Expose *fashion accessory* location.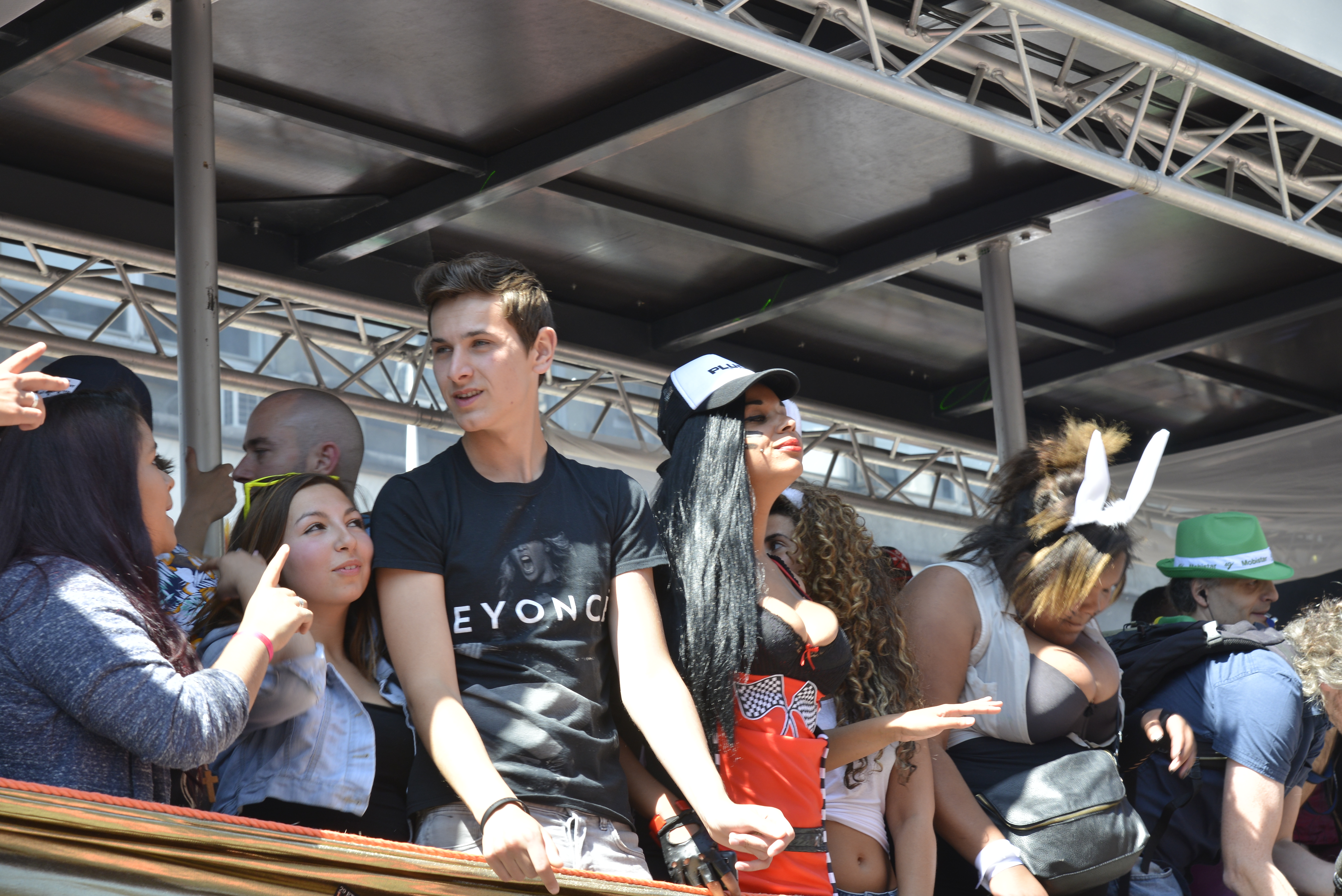
Exposed at bbox=[146, 78, 178, 101].
